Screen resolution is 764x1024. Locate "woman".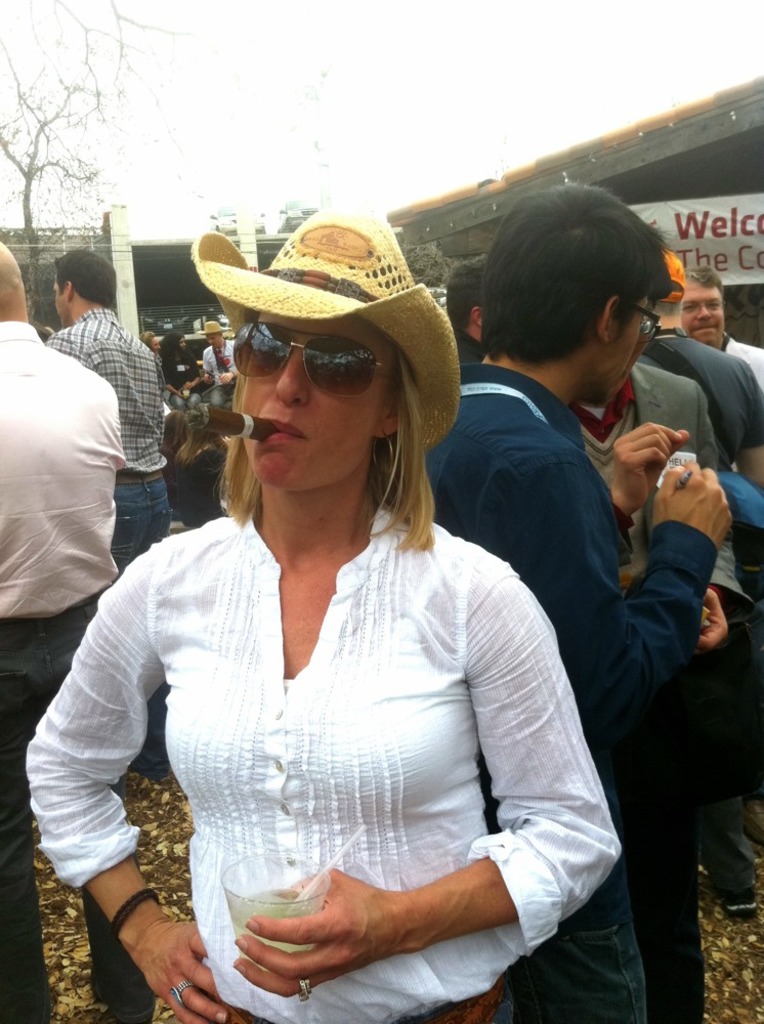
170:409:232:529.
